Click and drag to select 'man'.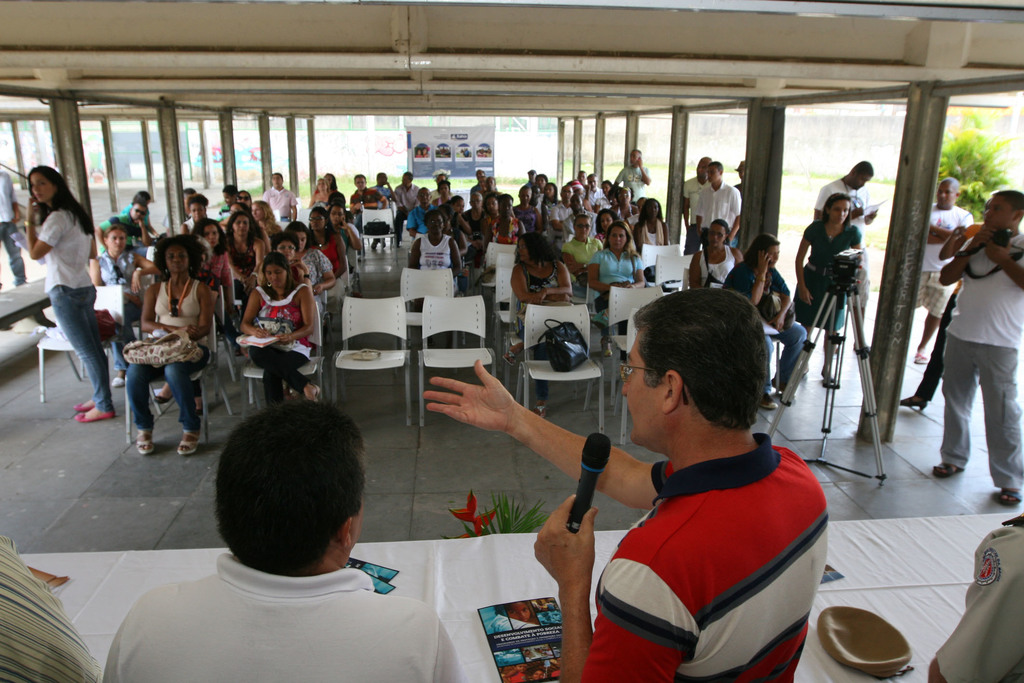
Selection: [470, 172, 487, 201].
